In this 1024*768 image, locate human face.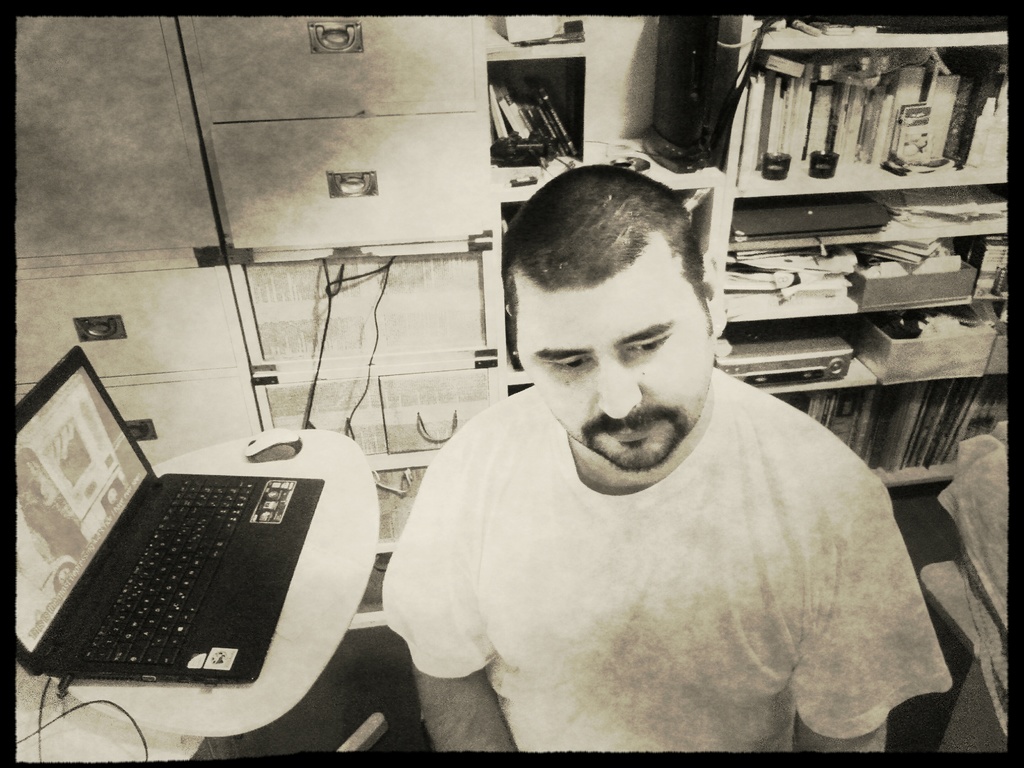
Bounding box: l=520, t=257, r=703, b=479.
